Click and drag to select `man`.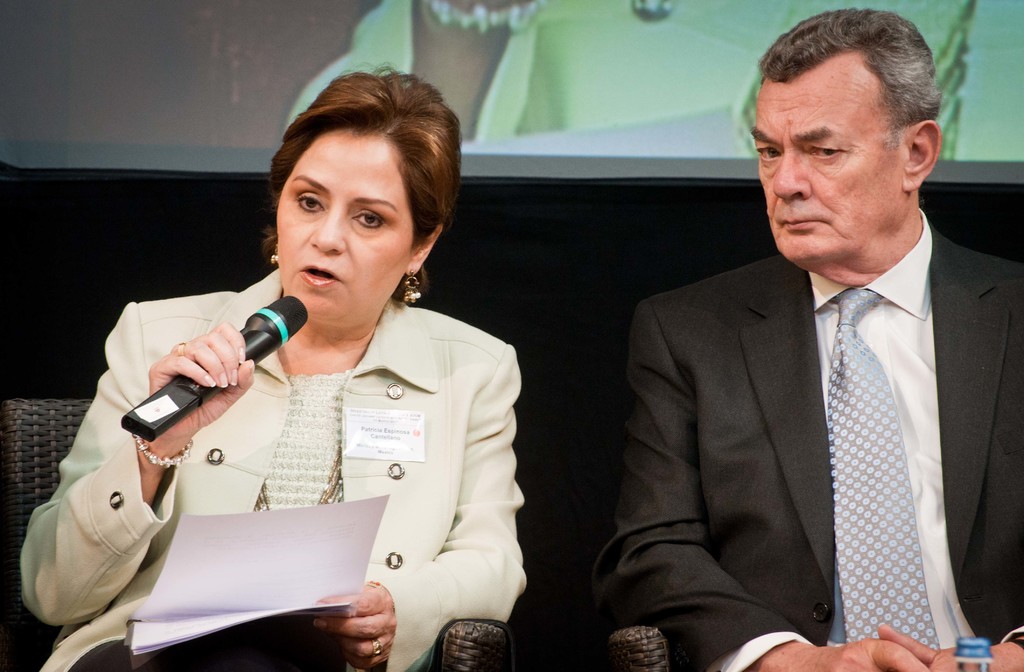
Selection: bbox=[579, 35, 1023, 669].
